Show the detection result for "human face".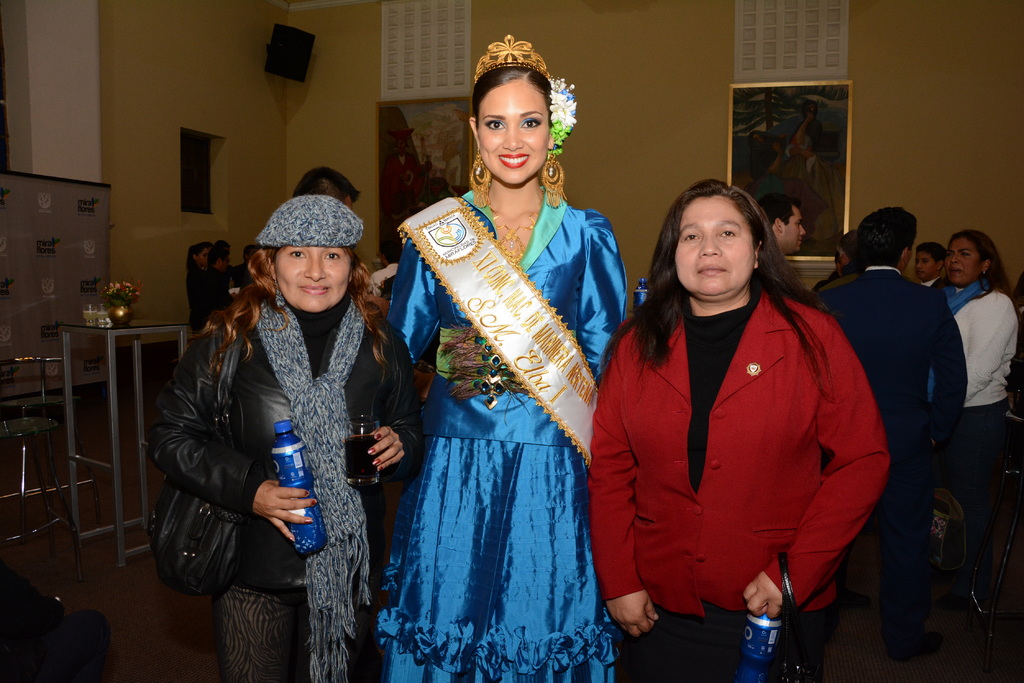
l=212, t=247, r=223, b=265.
